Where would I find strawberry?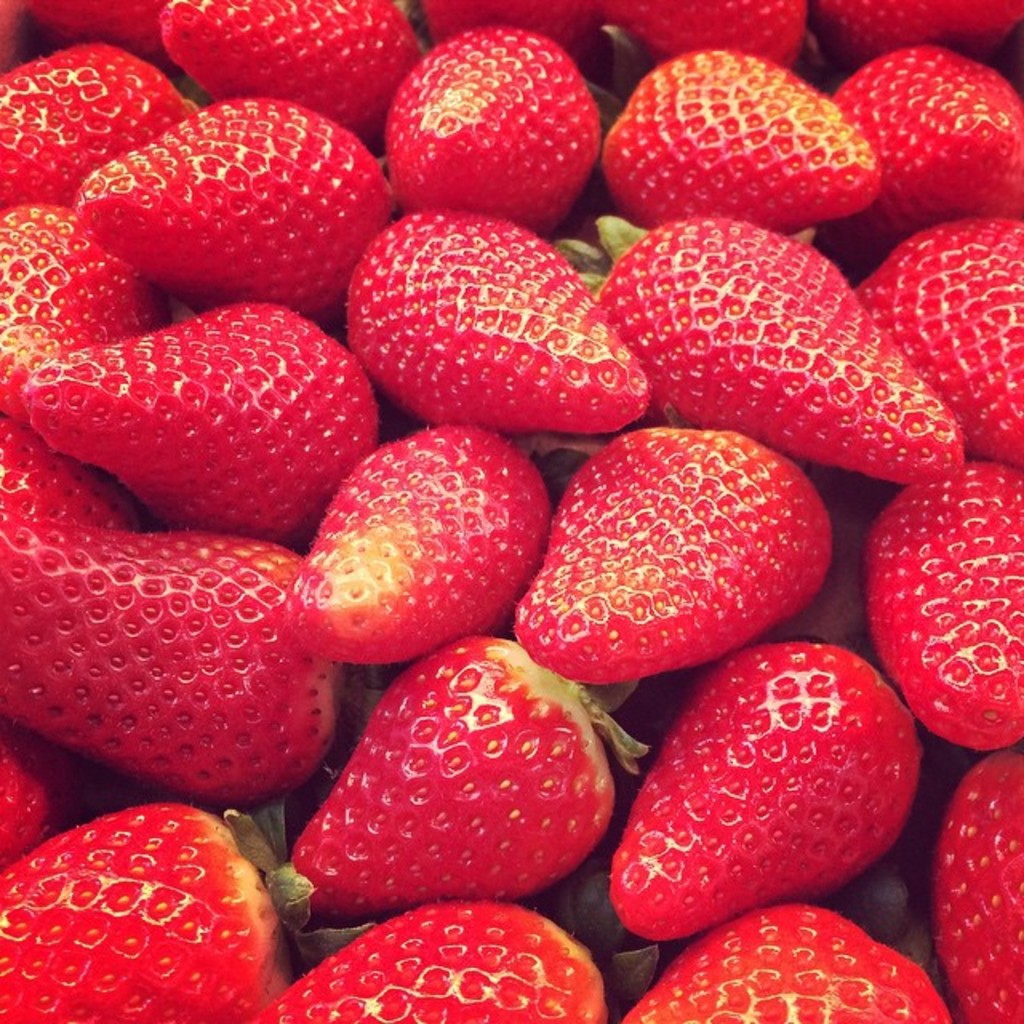
At [600, 234, 966, 486].
